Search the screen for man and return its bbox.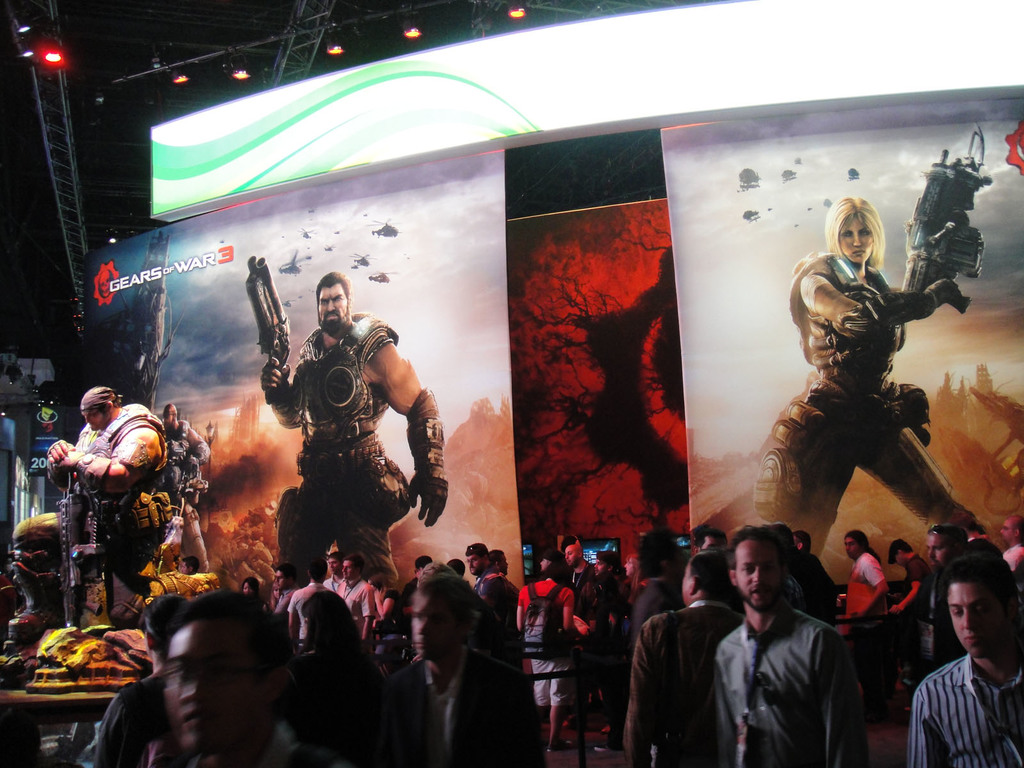
Found: 570, 550, 618, 749.
